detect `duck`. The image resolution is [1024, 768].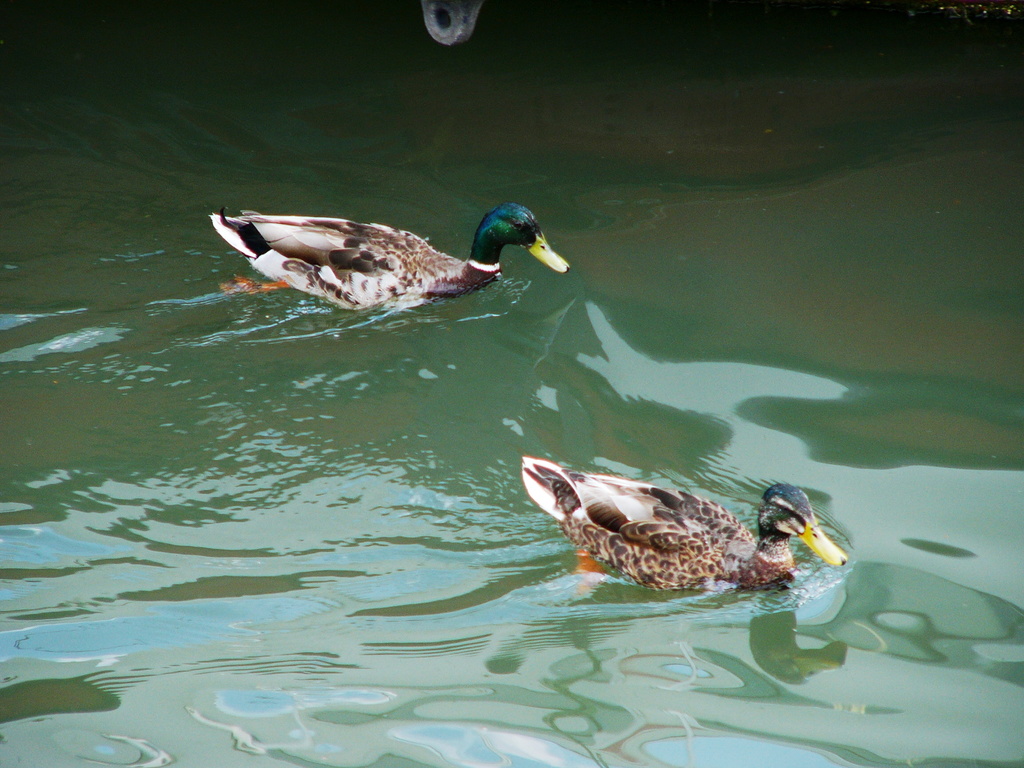
region(202, 188, 567, 319).
